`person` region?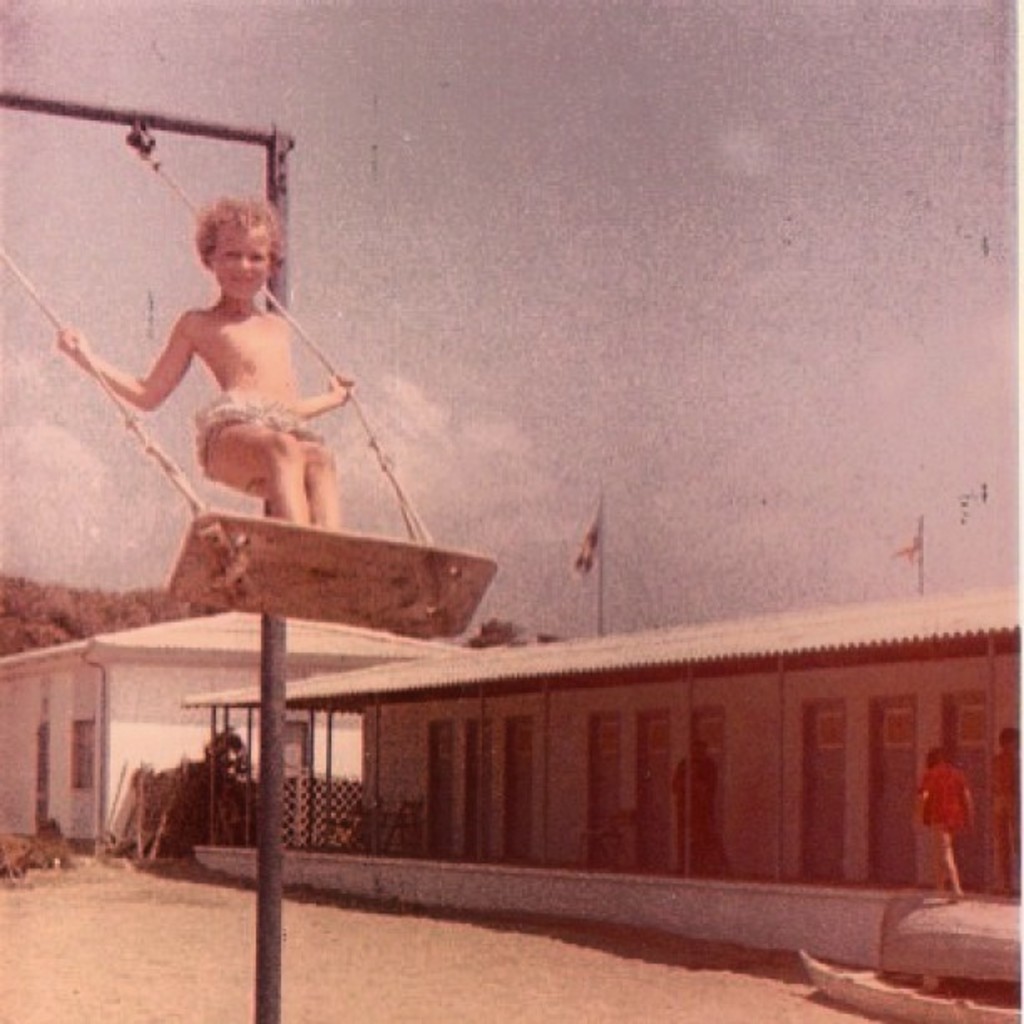
bbox(674, 738, 726, 877)
